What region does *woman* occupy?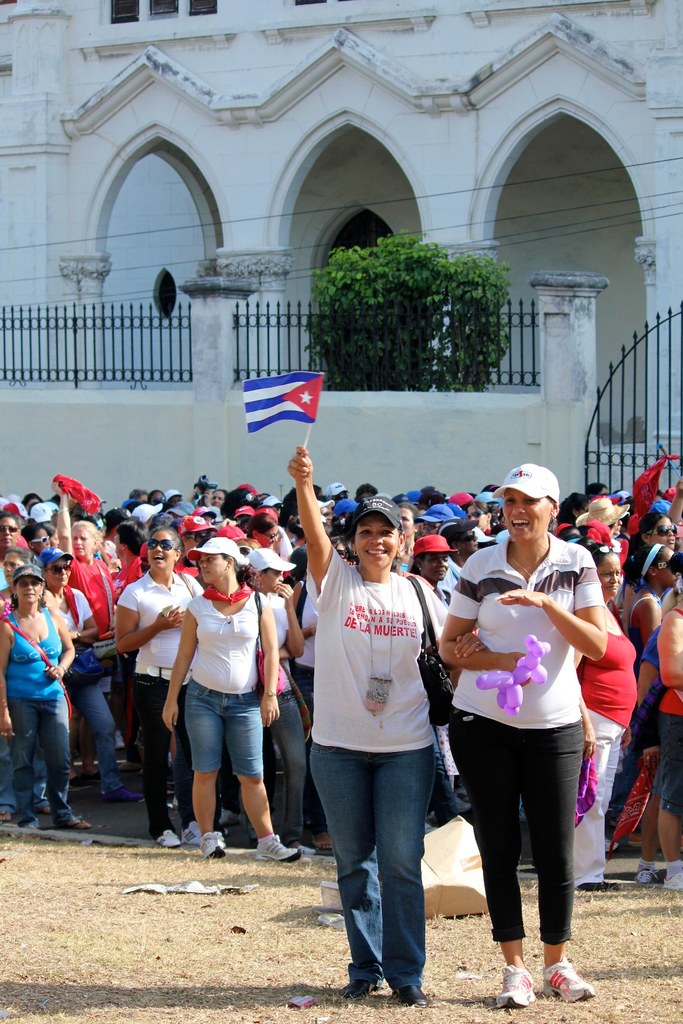
(left=110, top=527, right=205, bottom=850).
